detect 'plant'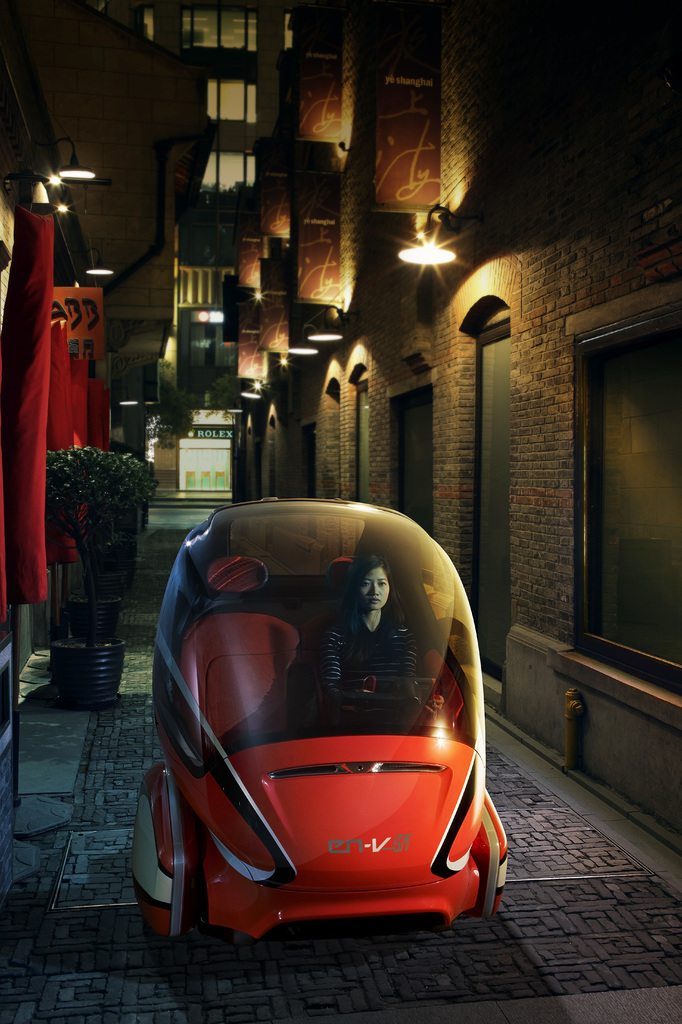
locate(31, 429, 146, 653)
